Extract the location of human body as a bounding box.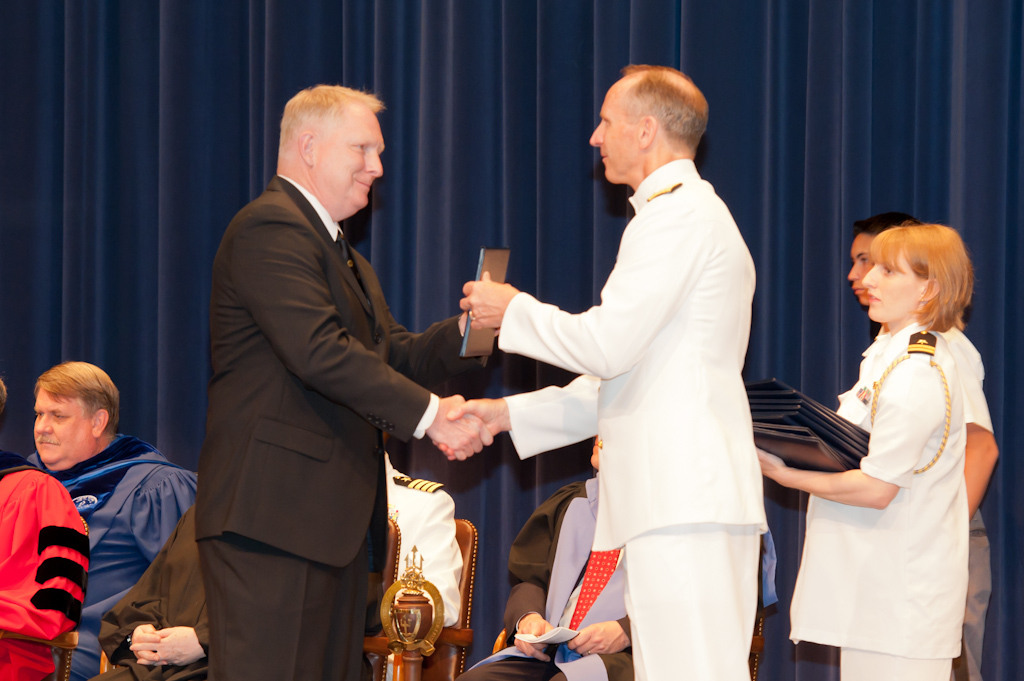
detection(753, 327, 967, 680).
